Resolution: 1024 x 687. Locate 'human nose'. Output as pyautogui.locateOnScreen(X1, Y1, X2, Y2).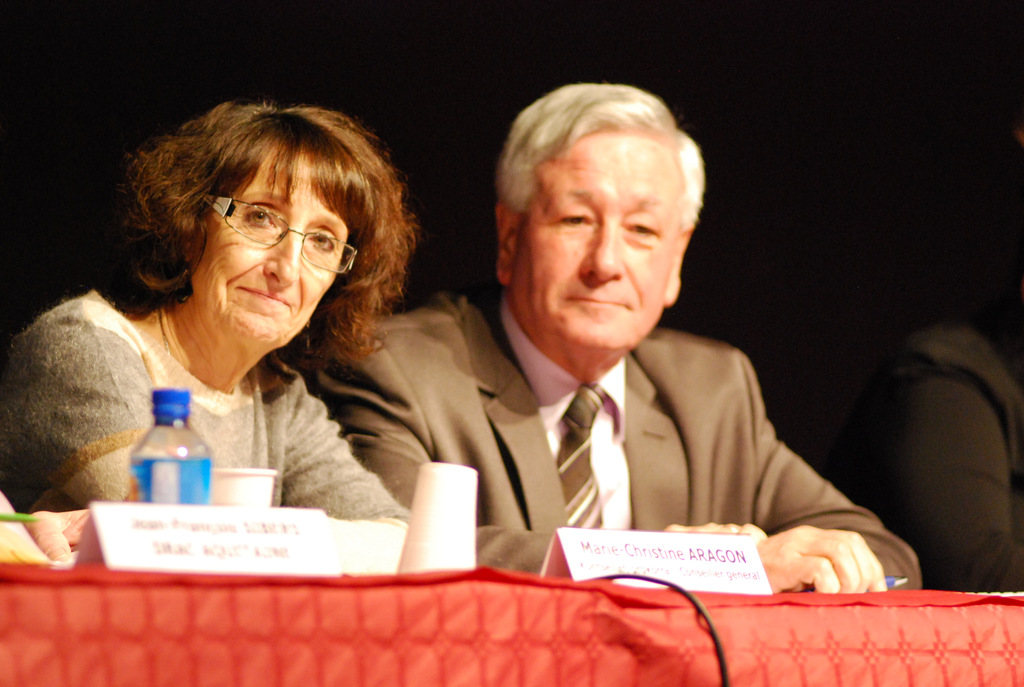
pyautogui.locateOnScreen(263, 233, 296, 291).
